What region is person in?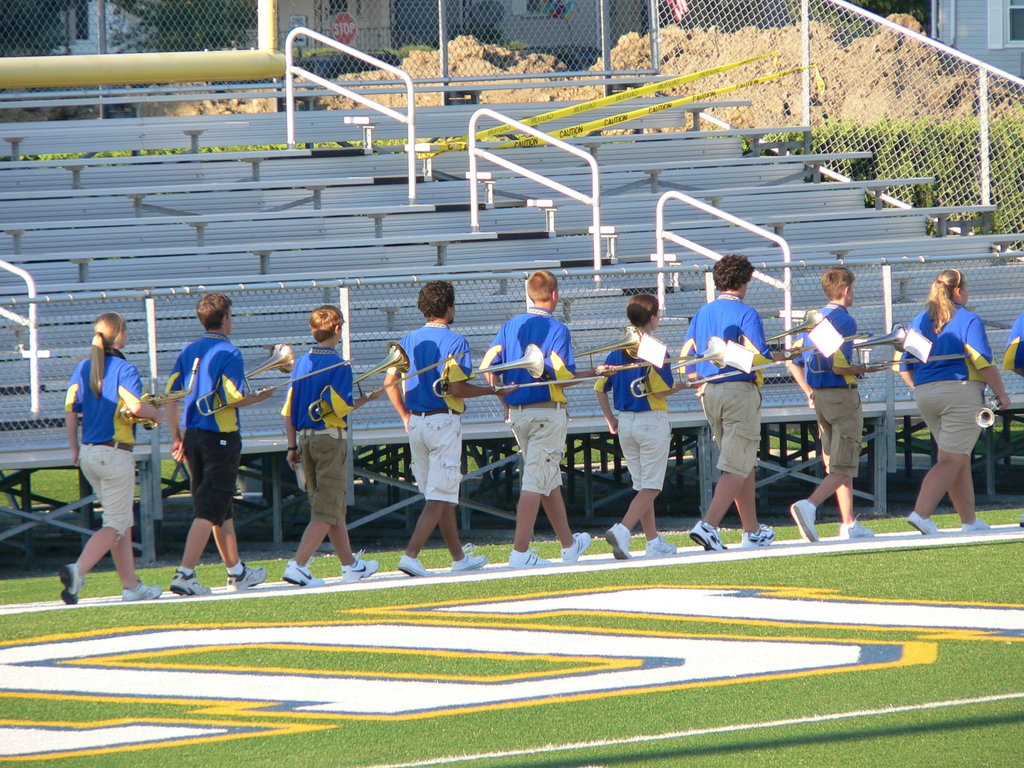
bbox(56, 310, 163, 604).
